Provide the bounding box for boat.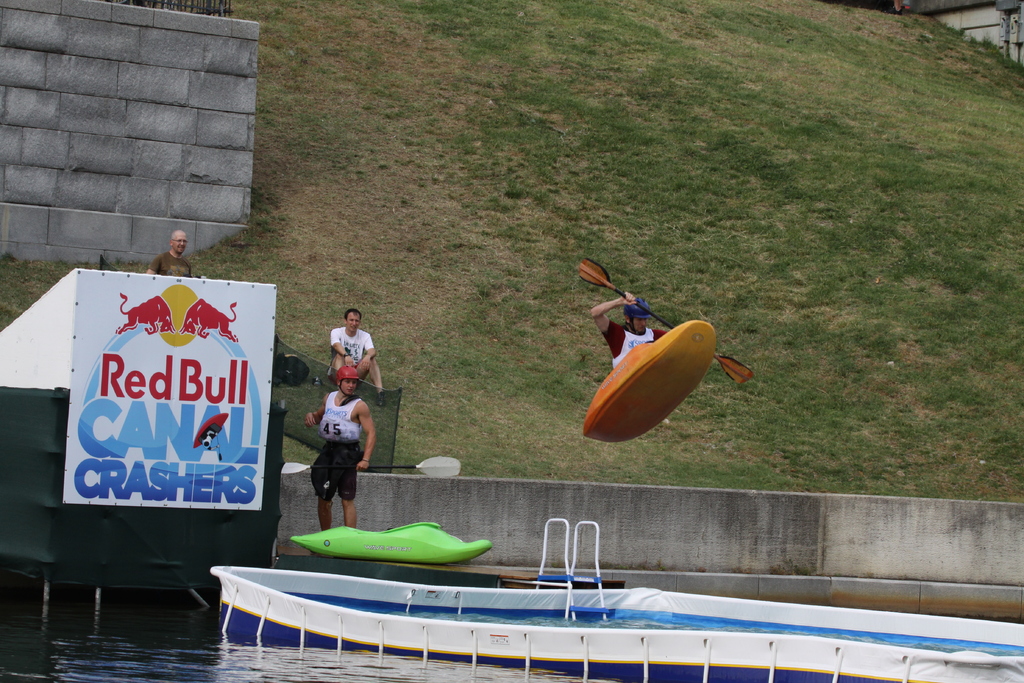
584/315/709/449.
